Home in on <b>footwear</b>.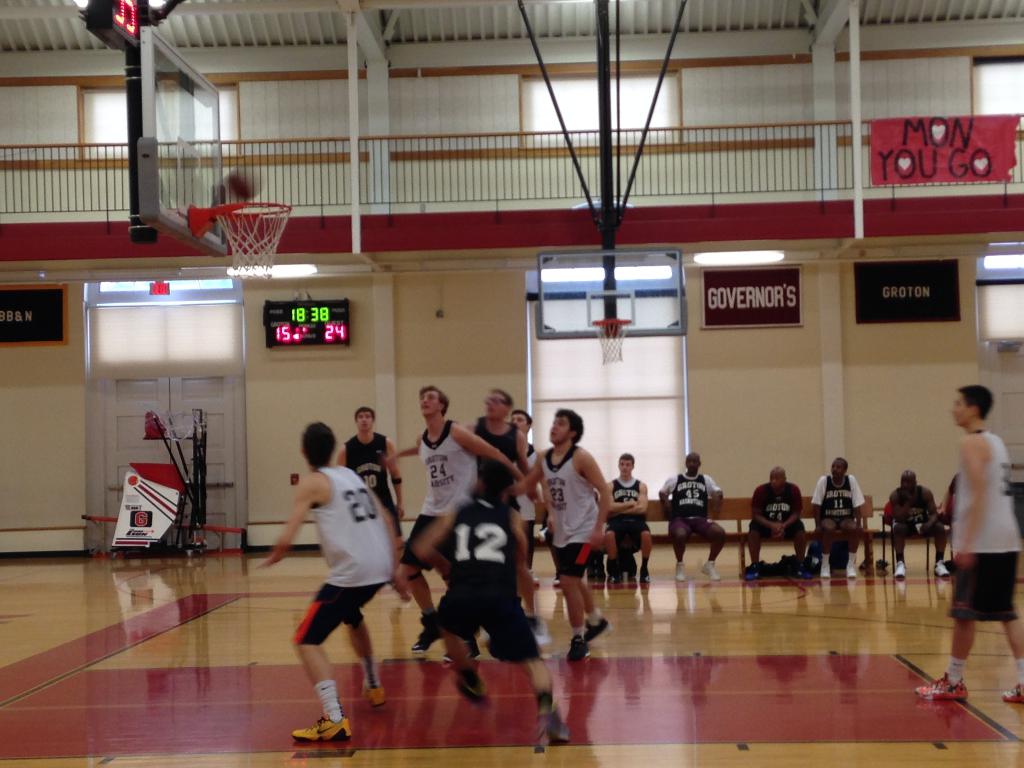
Homed in at rect(365, 684, 387, 705).
